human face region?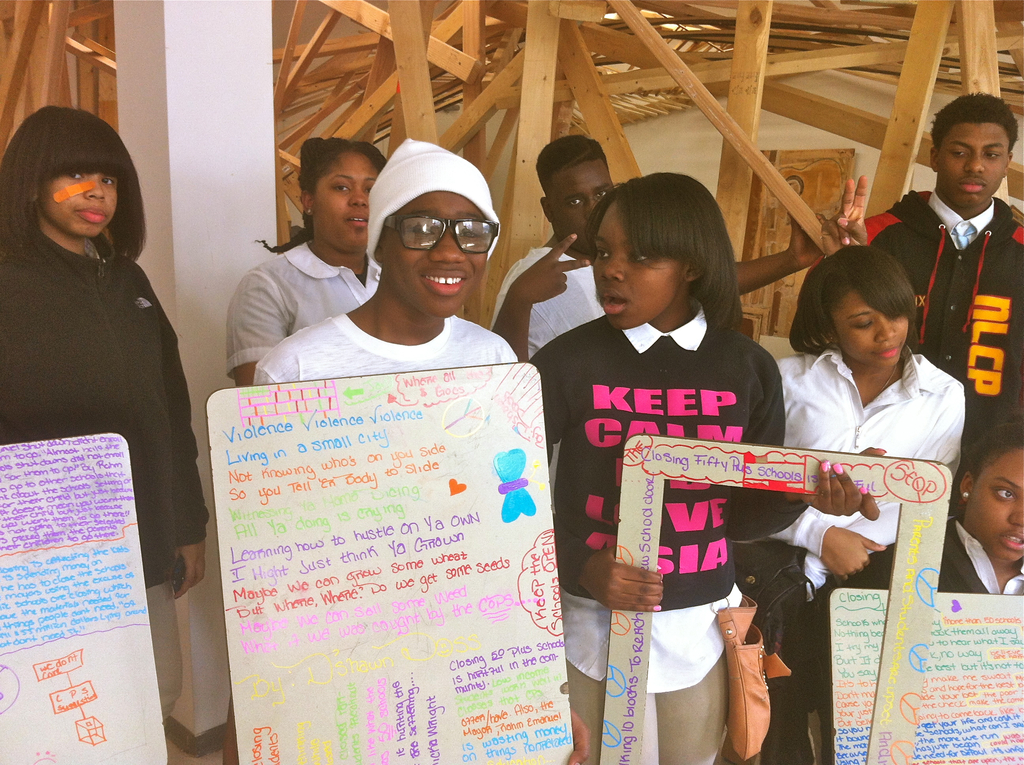
left=44, top=170, right=116, bottom=238
